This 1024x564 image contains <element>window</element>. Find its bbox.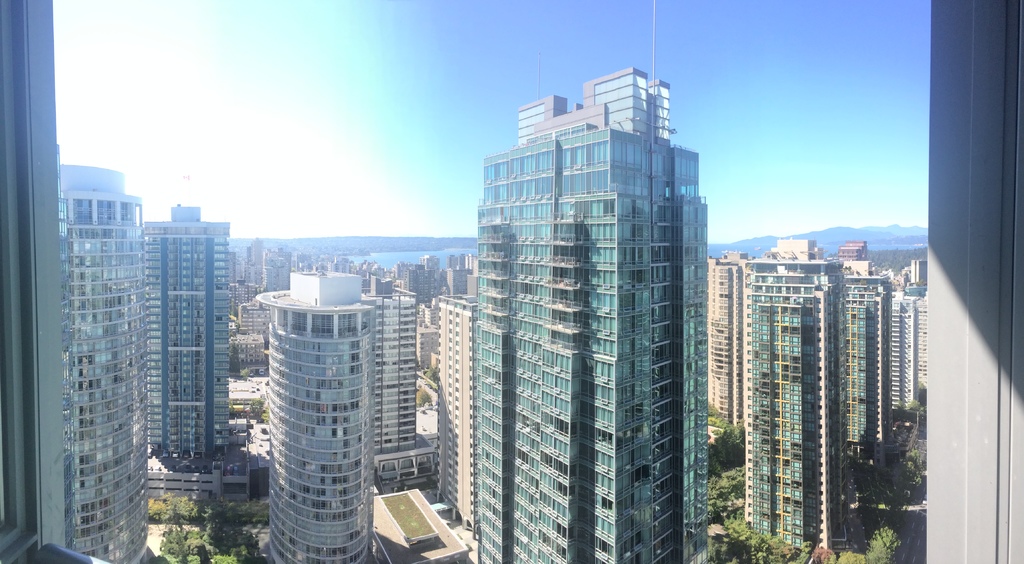
box=[818, 517, 823, 527].
